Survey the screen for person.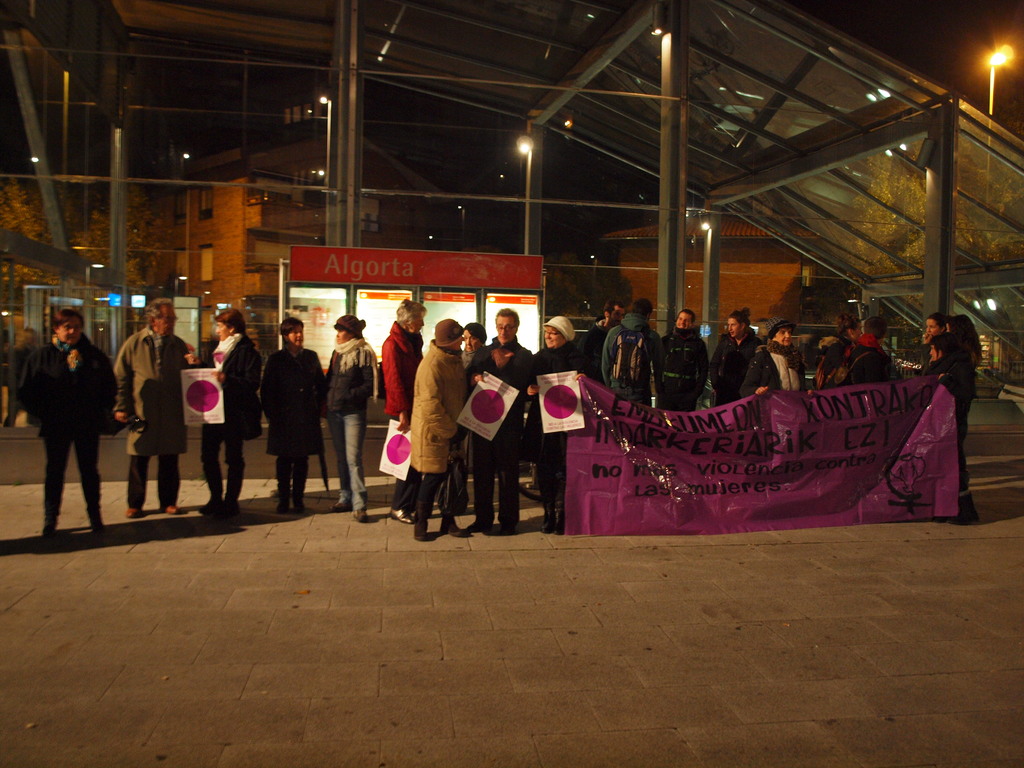
Survey found: [261, 310, 335, 509].
